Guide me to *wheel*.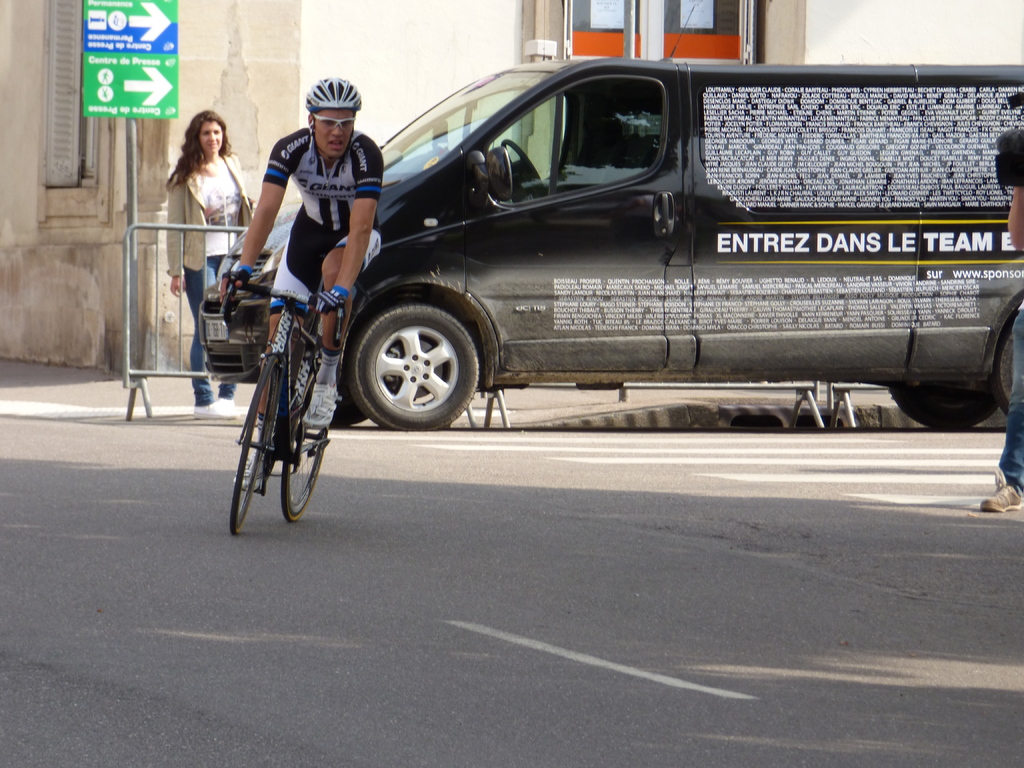
Guidance: 231 356 280 536.
